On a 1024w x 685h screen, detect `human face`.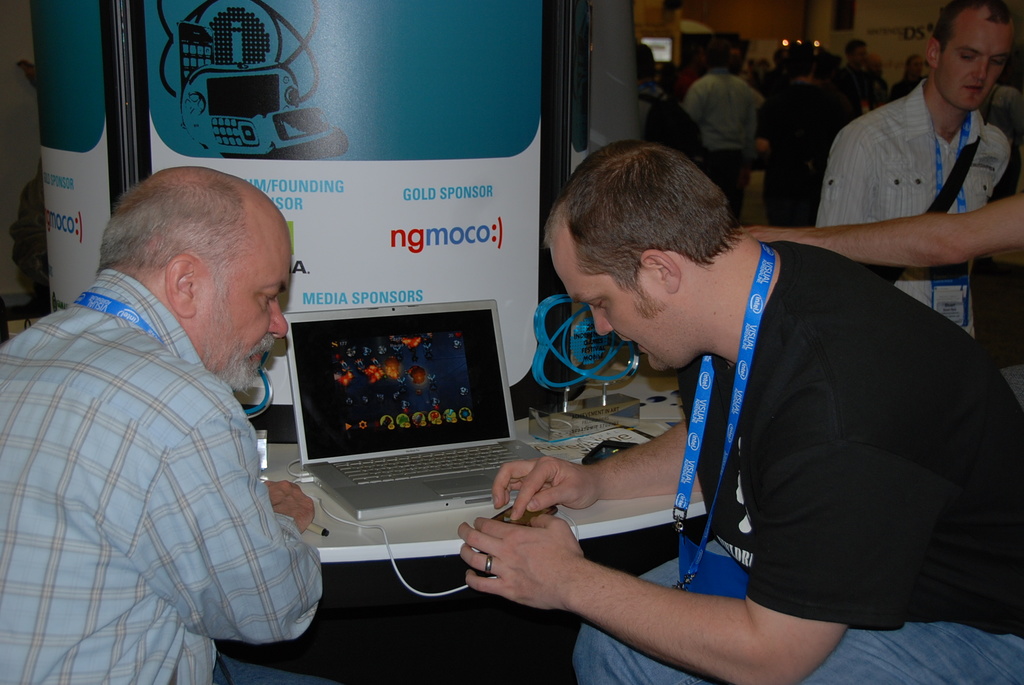
bbox(535, 225, 698, 379).
